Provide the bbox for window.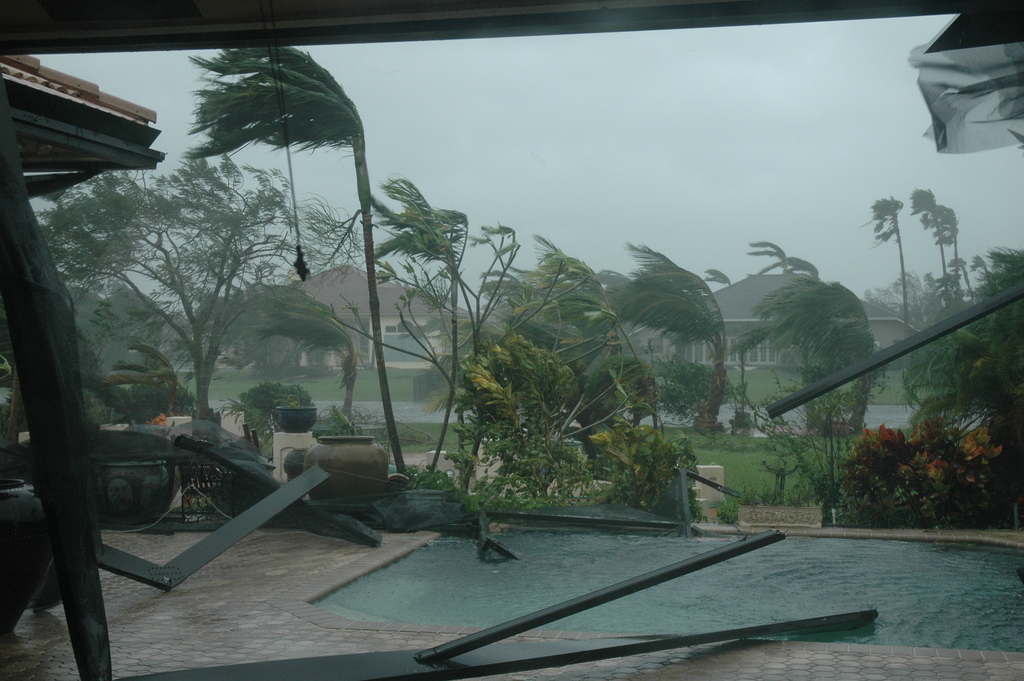
<box>385,327,394,330</box>.
